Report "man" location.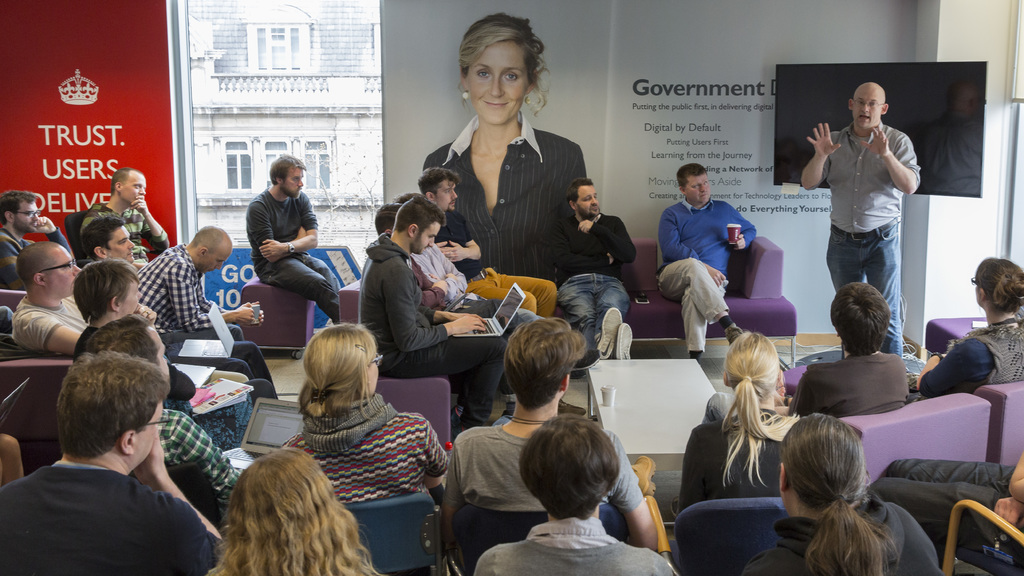
Report: box(82, 165, 175, 263).
